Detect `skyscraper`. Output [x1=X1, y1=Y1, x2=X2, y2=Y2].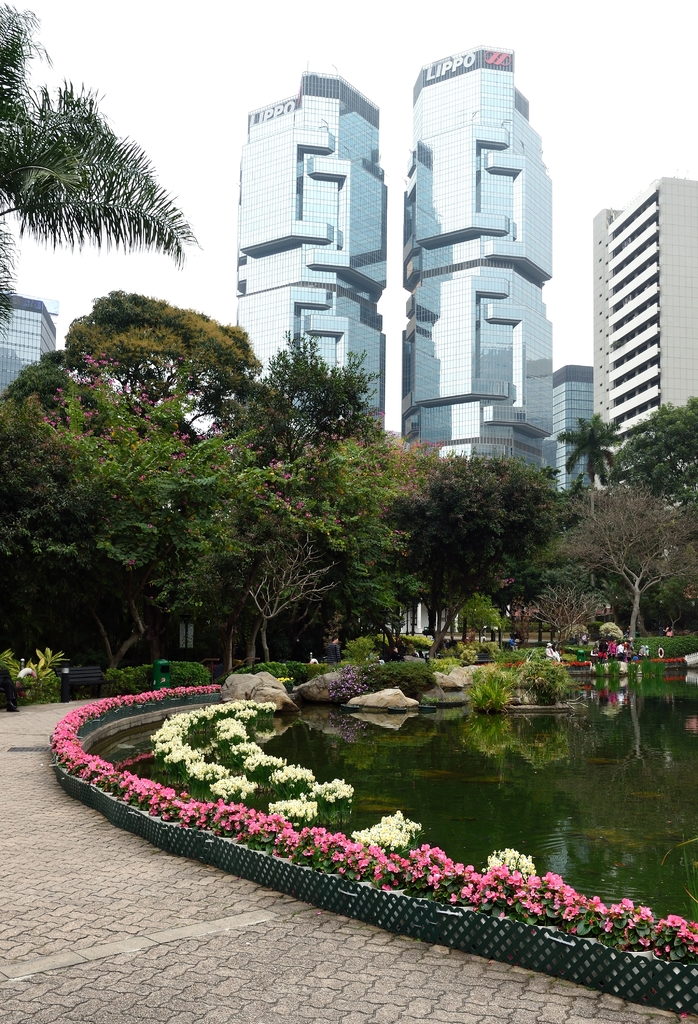
[x1=386, y1=41, x2=587, y2=490].
